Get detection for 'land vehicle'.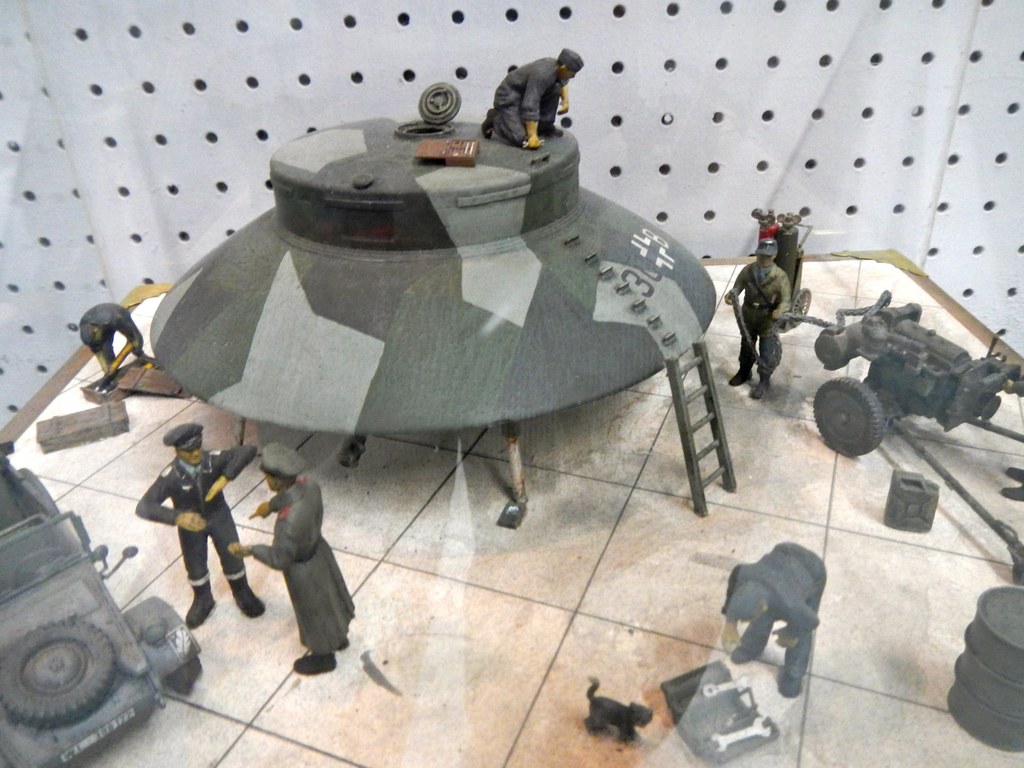
Detection: rect(0, 443, 213, 767).
